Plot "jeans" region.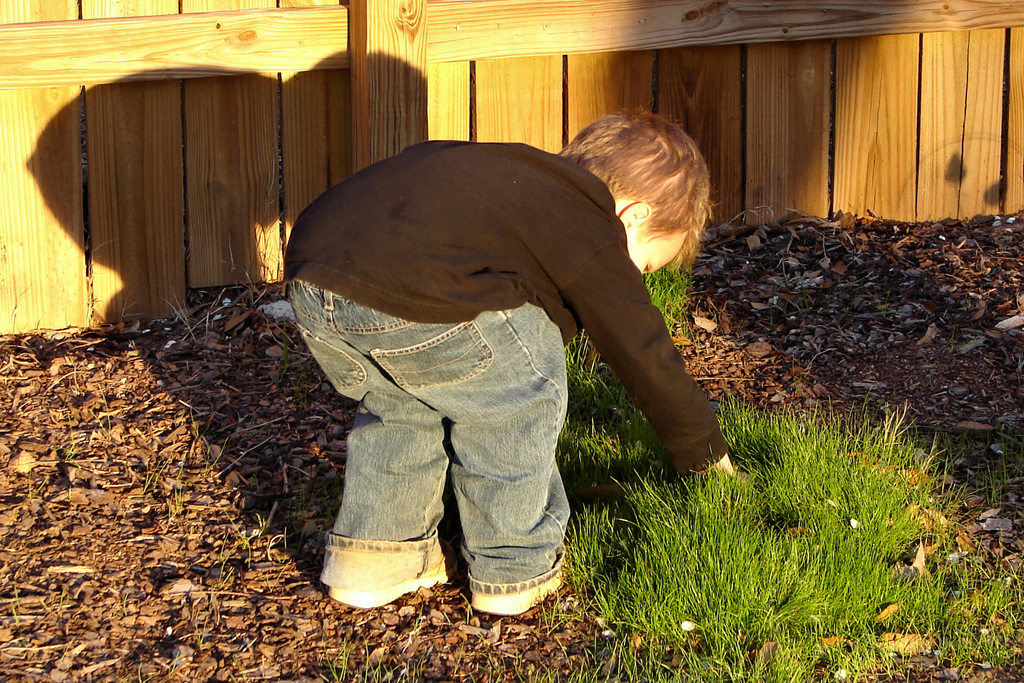
Plotted at [312,264,639,605].
